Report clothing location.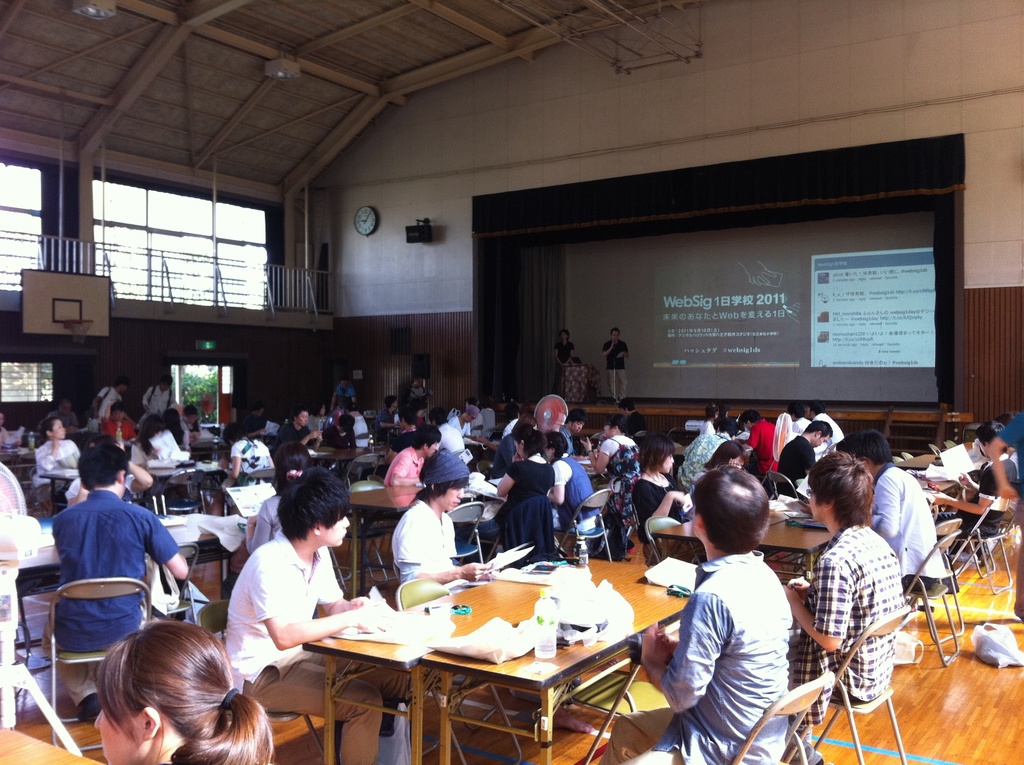
Report: 601 429 655 533.
